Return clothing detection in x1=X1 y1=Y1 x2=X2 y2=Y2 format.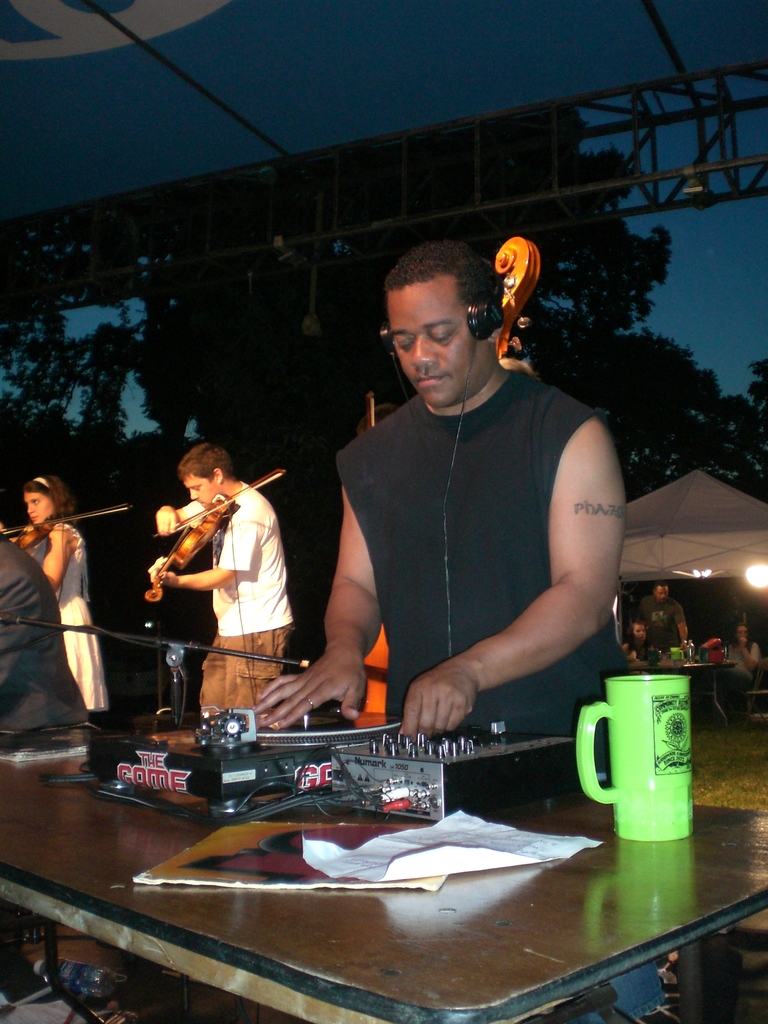
x1=30 y1=524 x2=103 y2=713.
